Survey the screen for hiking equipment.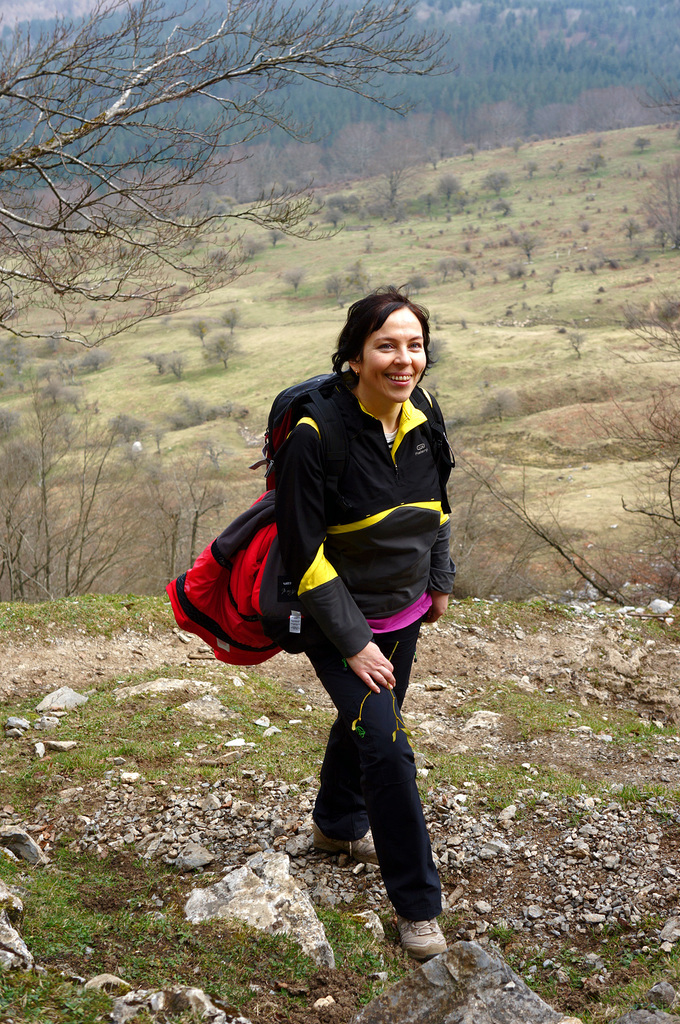
Survey found: x1=167 y1=373 x2=454 y2=666.
